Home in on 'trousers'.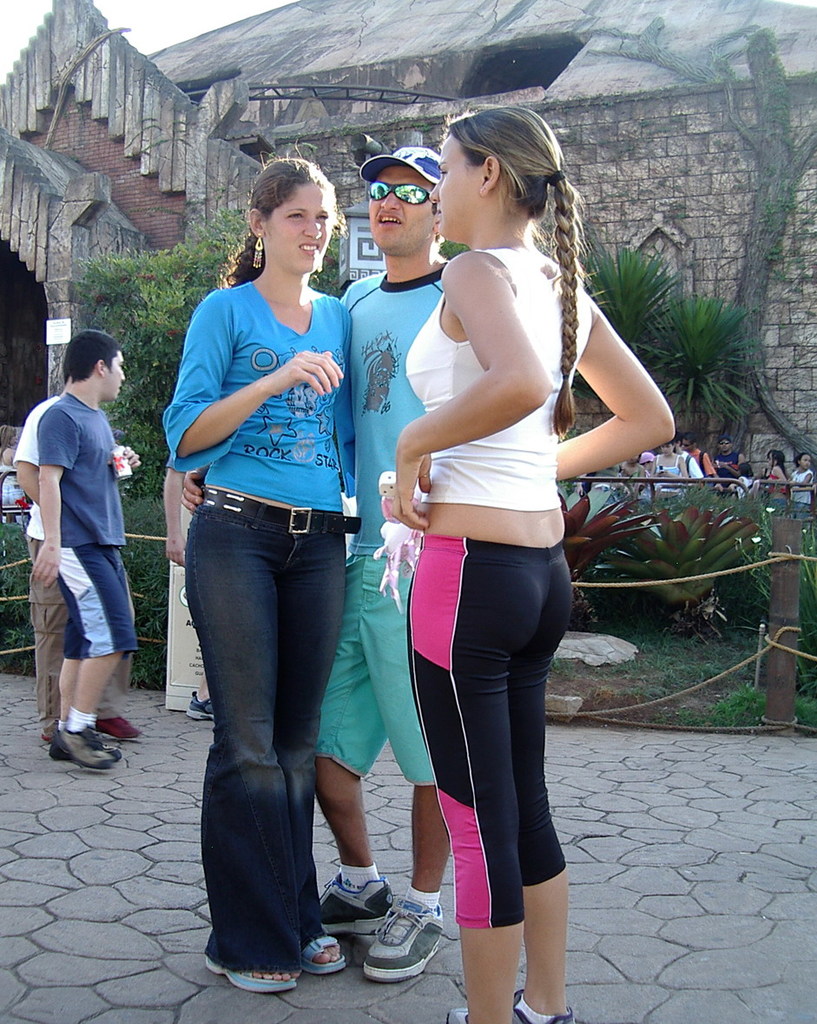
Homed in at bbox=[403, 539, 577, 927].
